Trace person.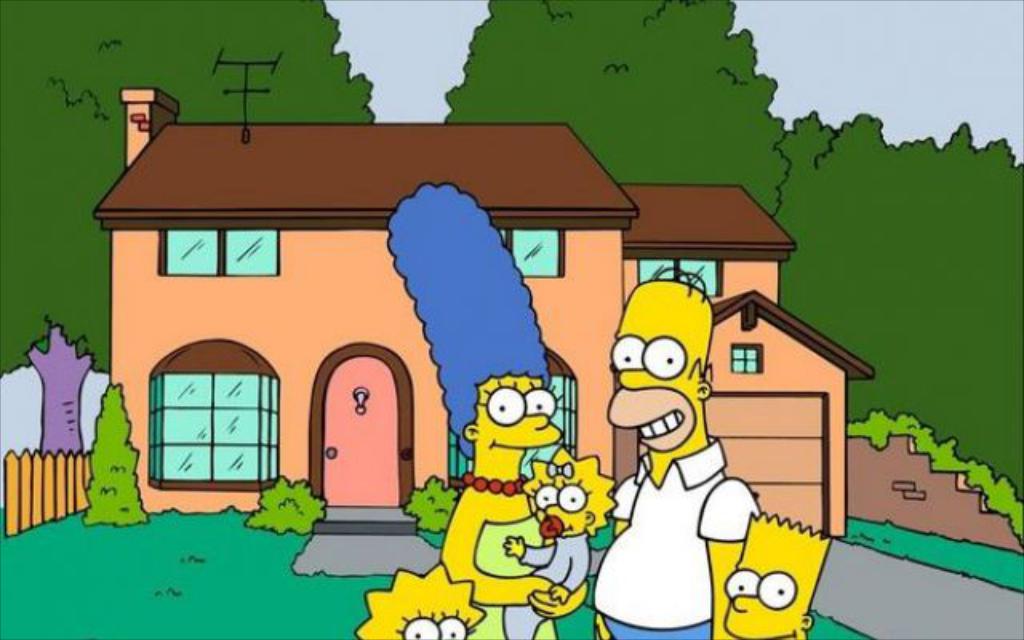
Traced to (357,560,488,638).
